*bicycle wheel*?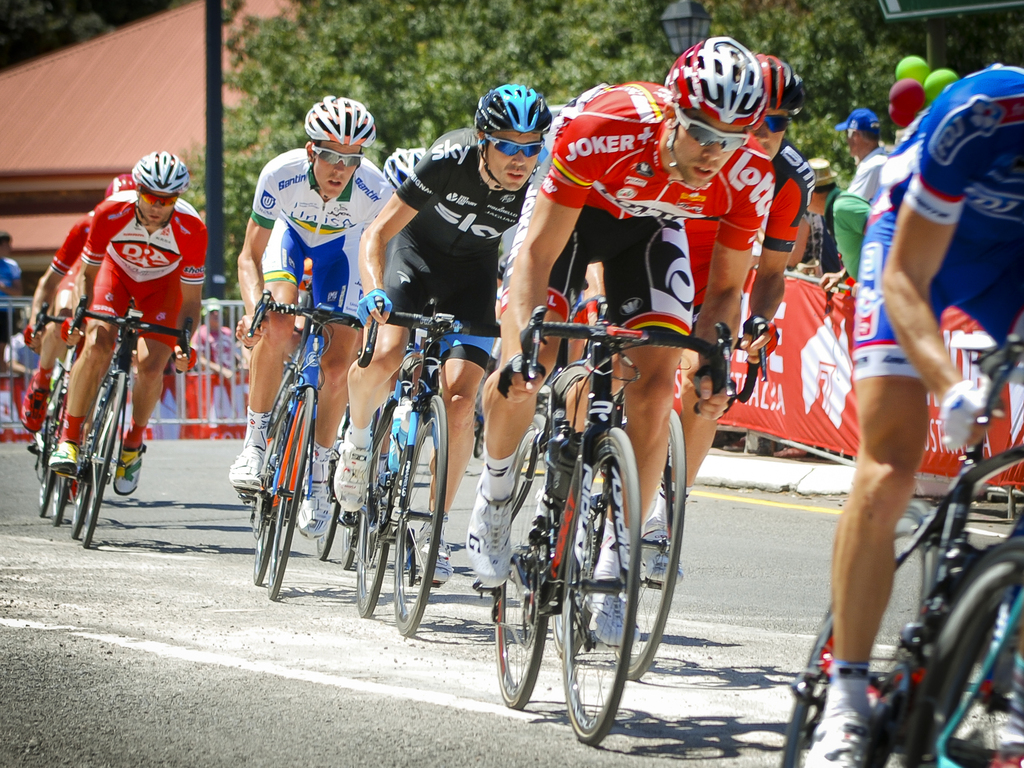
BBox(84, 368, 129, 550)
